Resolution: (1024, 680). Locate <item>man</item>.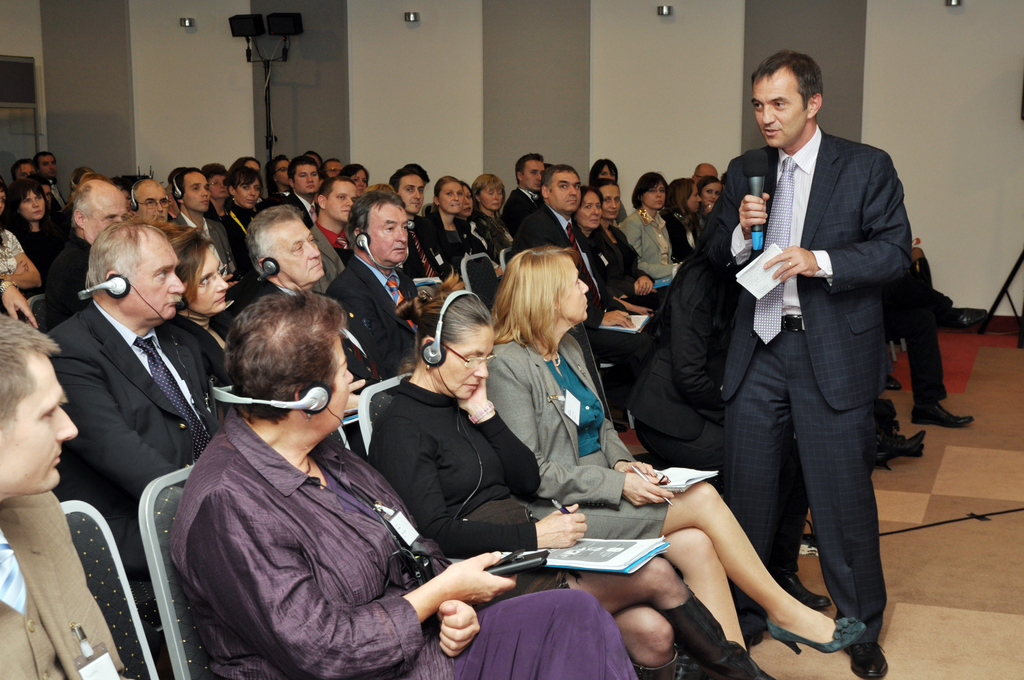
{"x1": 269, "y1": 155, "x2": 292, "y2": 196}.
